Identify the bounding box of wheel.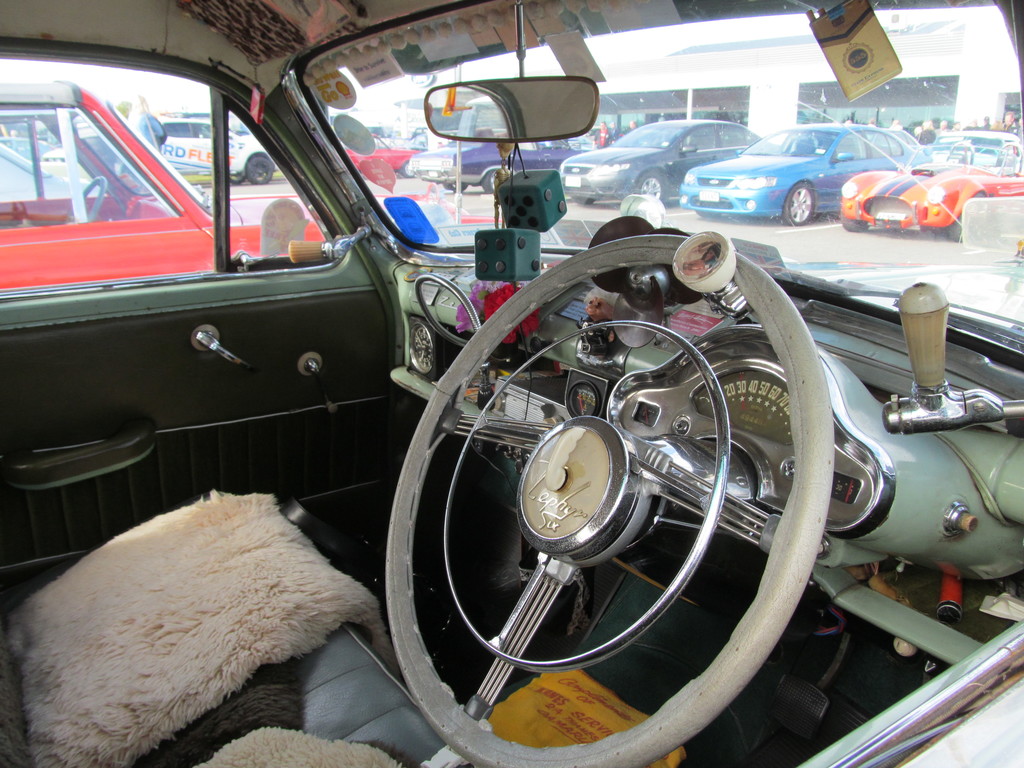
pyautogui.locateOnScreen(783, 188, 814, 224).
